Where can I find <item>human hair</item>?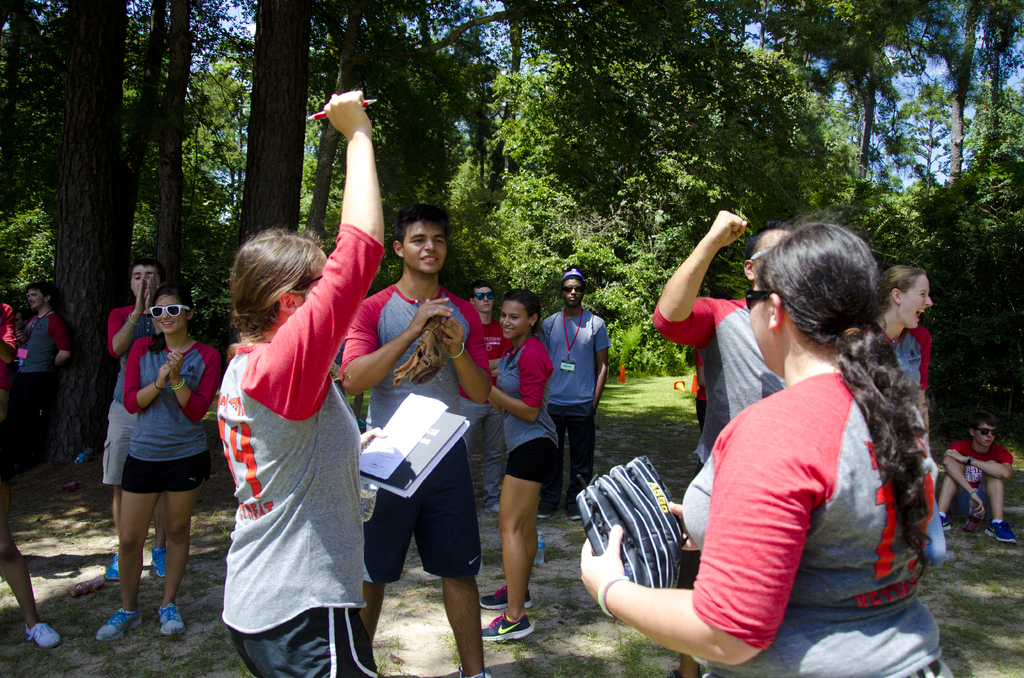
You can find it at 146 282 195 360.
